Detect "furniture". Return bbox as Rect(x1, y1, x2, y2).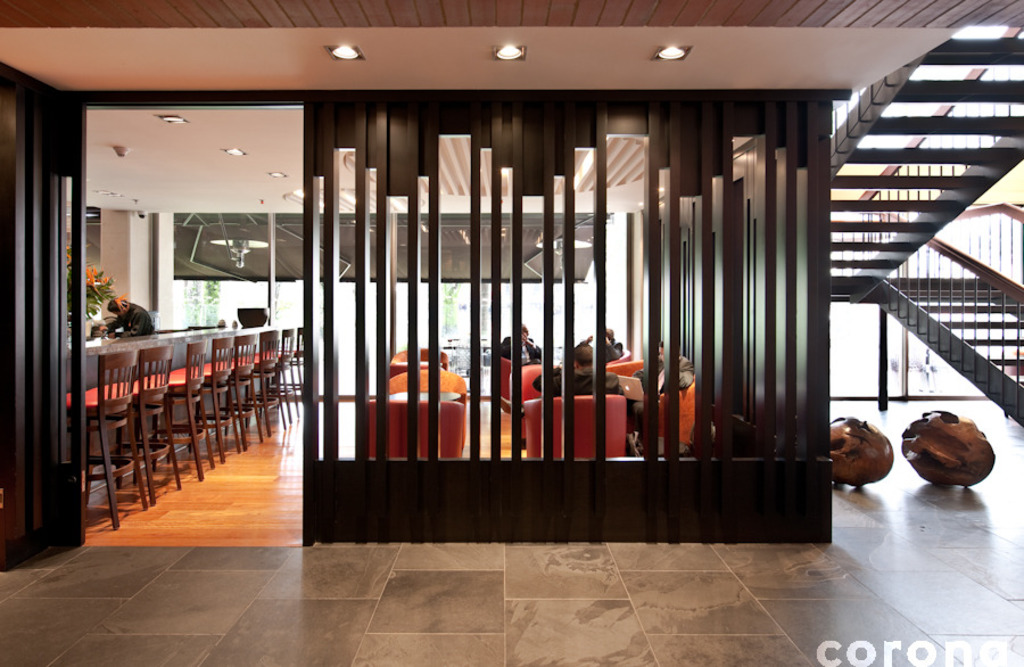
Rect(363, 402, 468, 459).
